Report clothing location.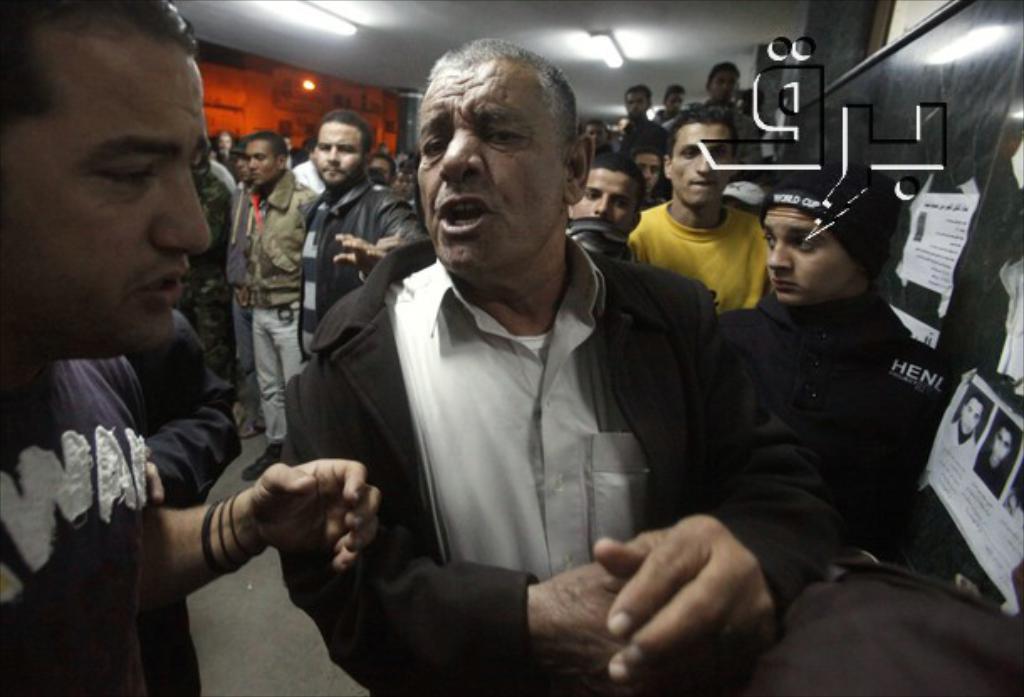
Report: box=[651, 104, 692, 133].
